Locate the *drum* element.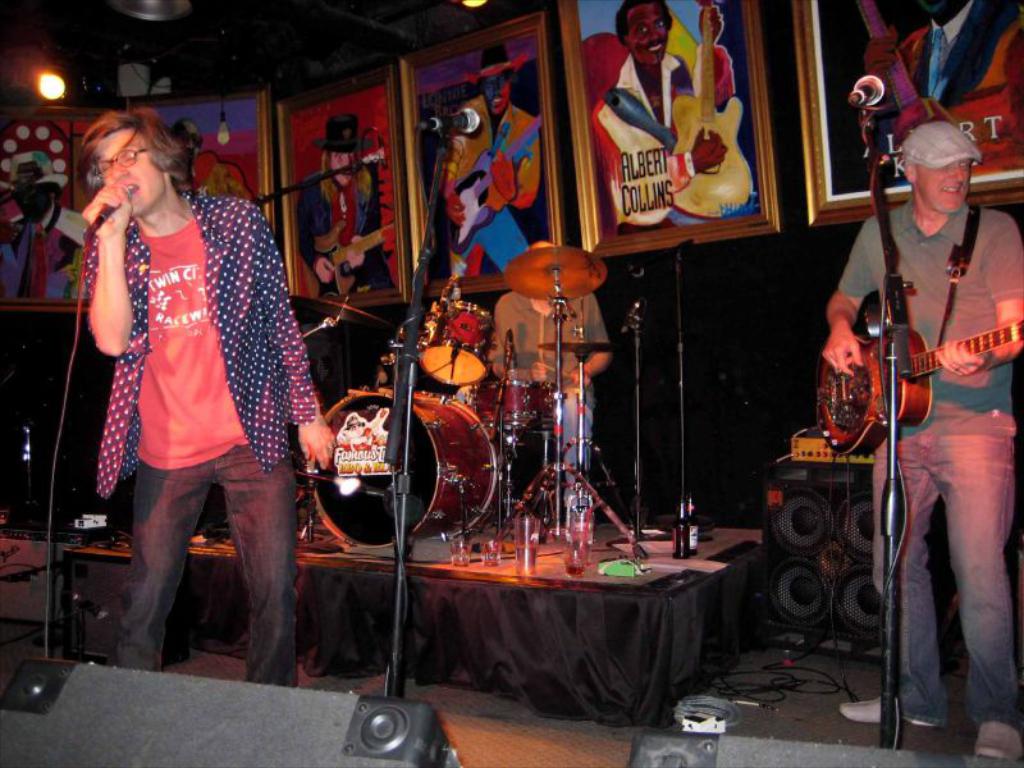
Element bbox: [480, 375, 557, 434].
